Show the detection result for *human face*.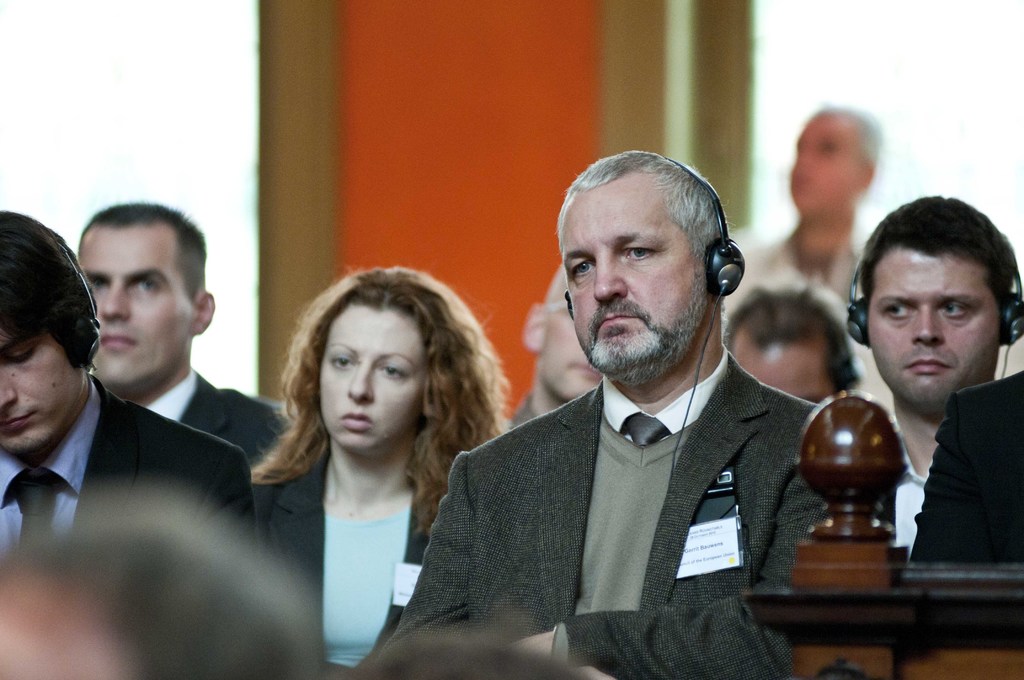
{"x1": 868, "y1": 245, "x2": 1002, "y2": 410}.
